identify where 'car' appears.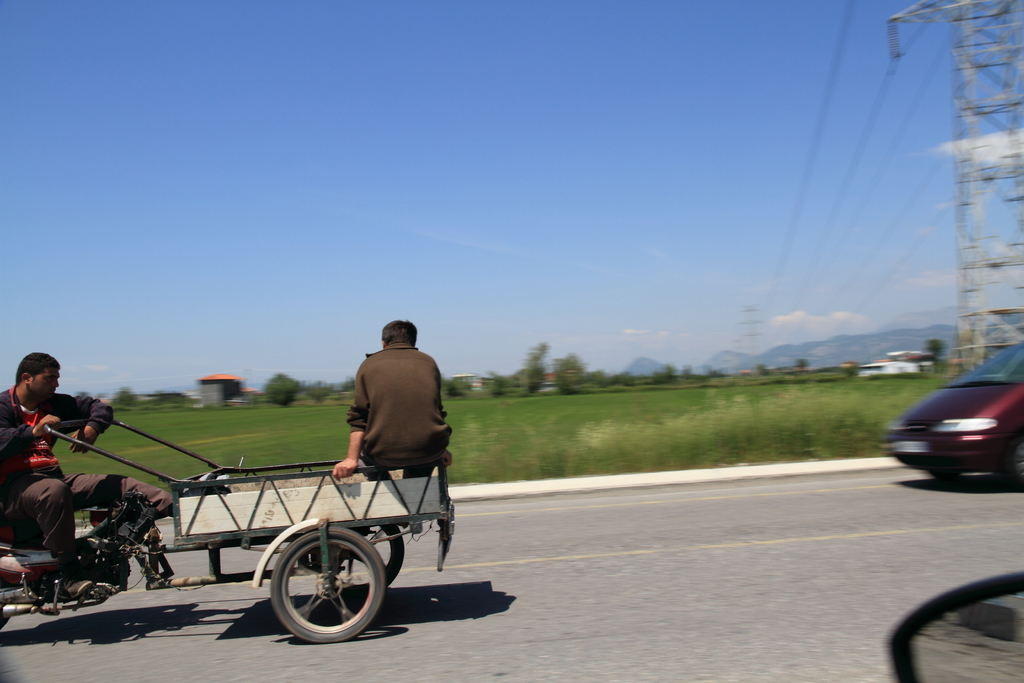
Appears at 883 573 1023 682.
